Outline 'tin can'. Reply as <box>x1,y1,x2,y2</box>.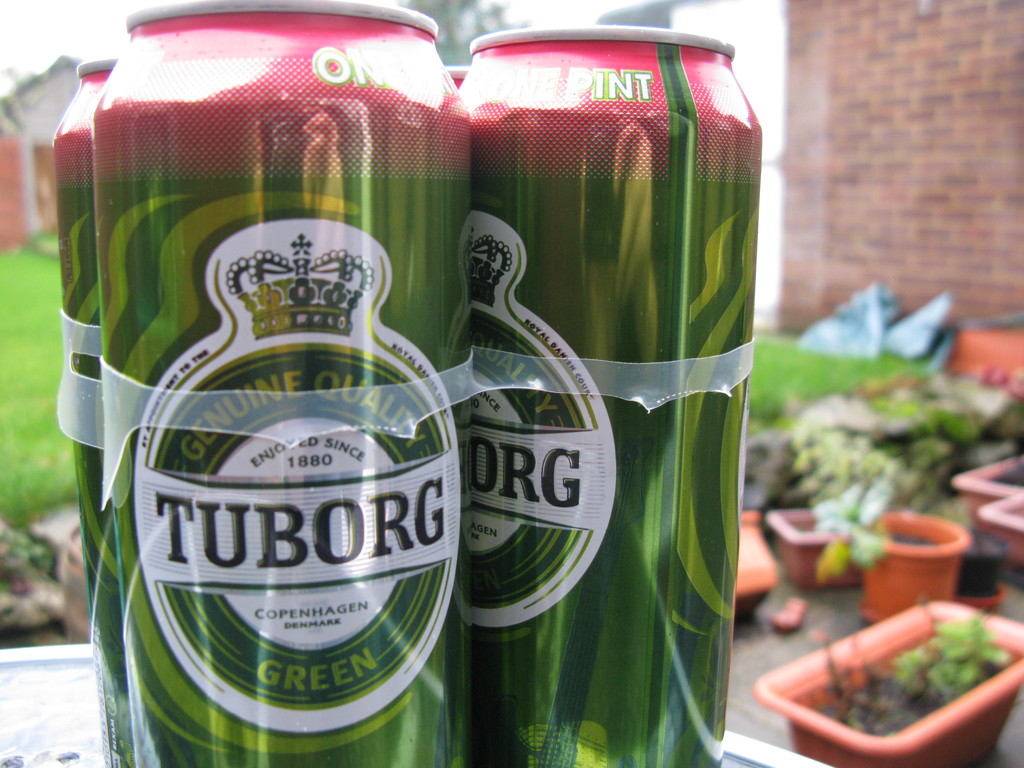
<box>92,0,471,767</box>.
